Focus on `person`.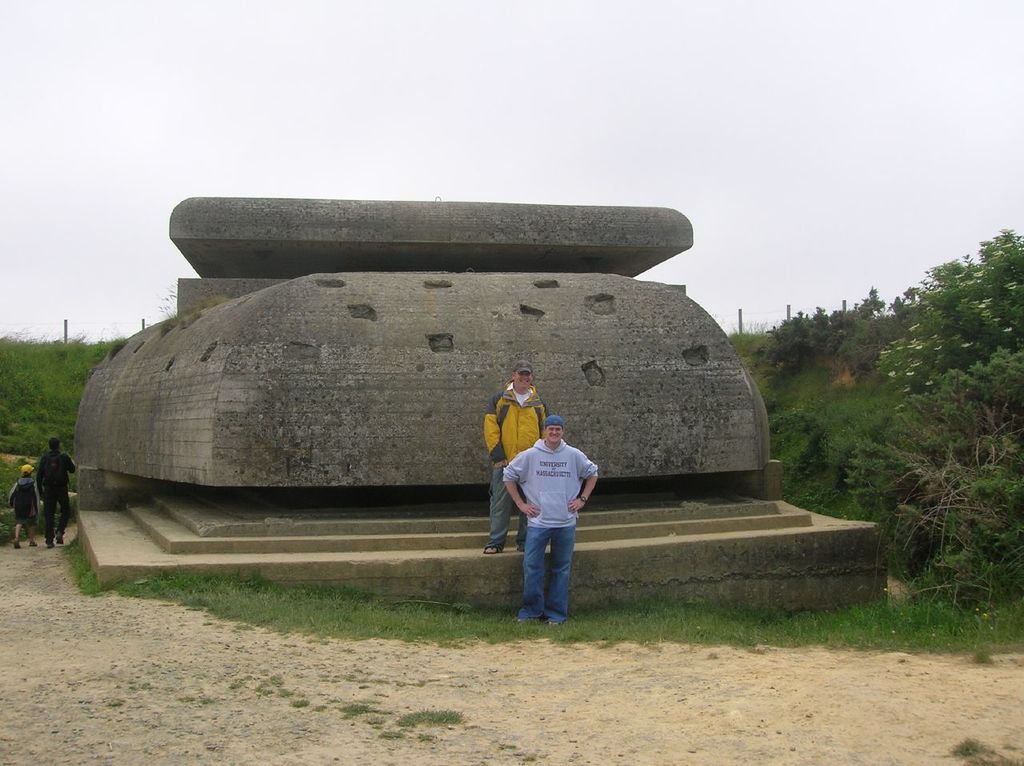
Focused at bbox=(482, 360, 538, 553).
